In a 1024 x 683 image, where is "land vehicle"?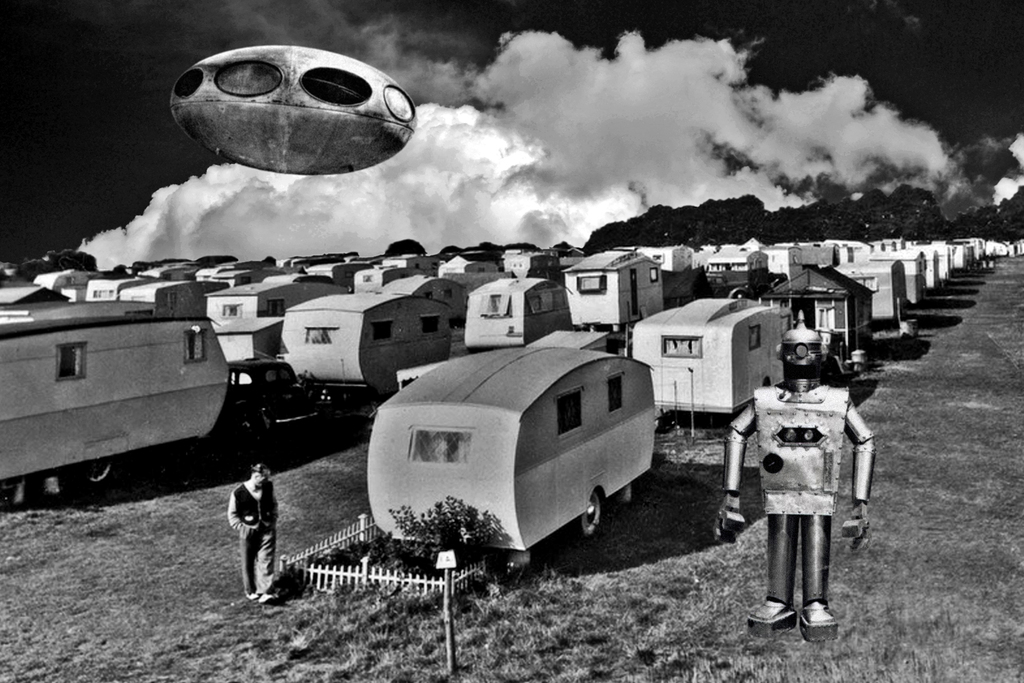
box(706, 256, 773, 284).
